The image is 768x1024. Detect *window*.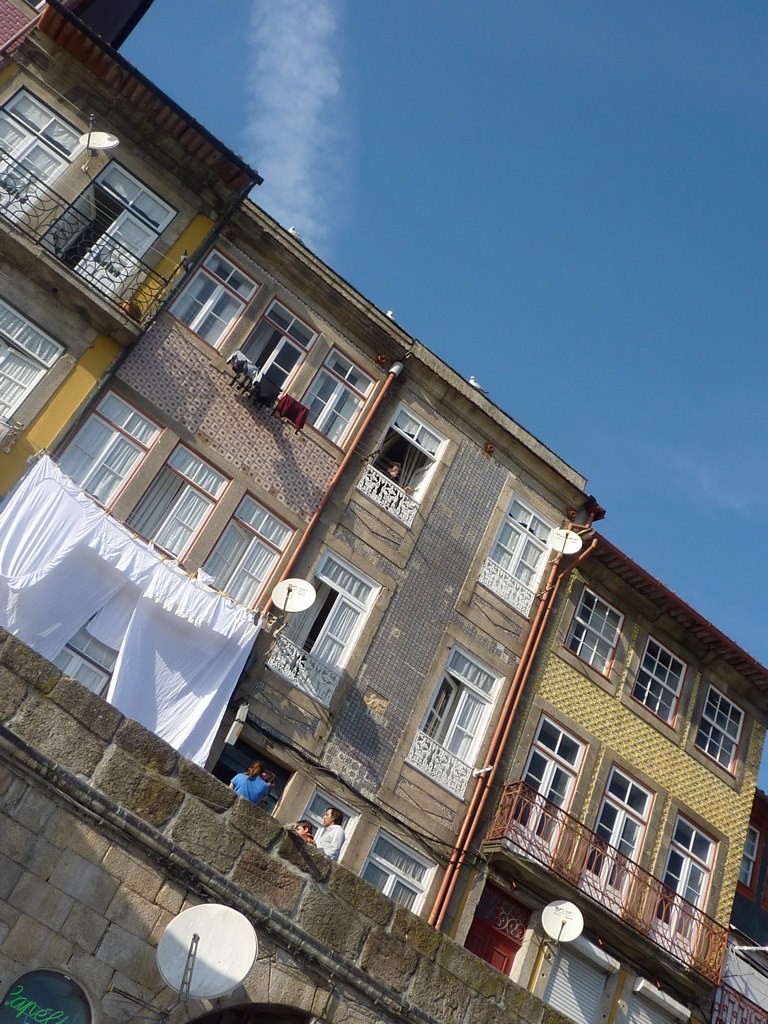
Detection: select_region(294, 785, 362, 859).
